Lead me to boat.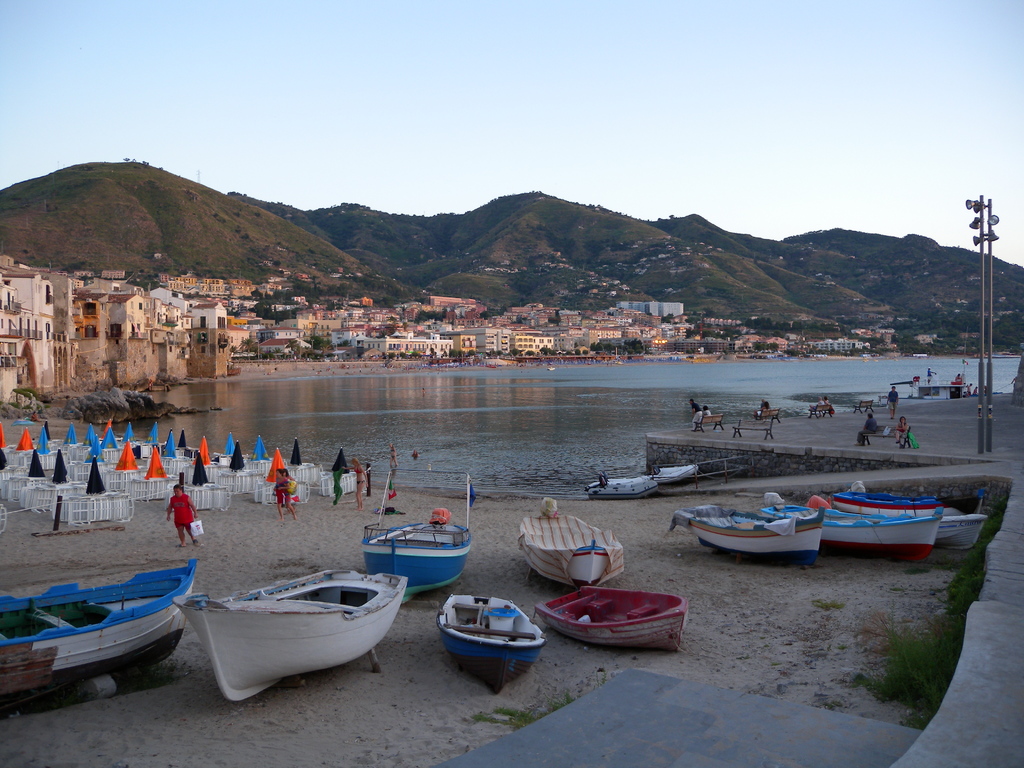
Lead to <box>437,596,548,698</box>.
